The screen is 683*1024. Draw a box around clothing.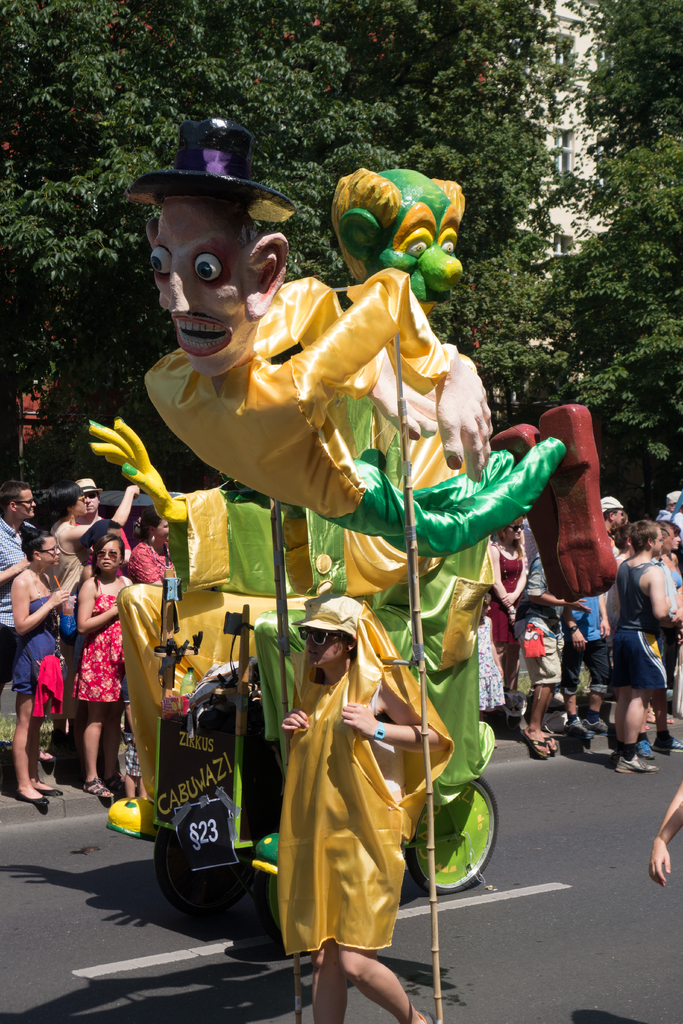
box(172, 490, 277, 582).
